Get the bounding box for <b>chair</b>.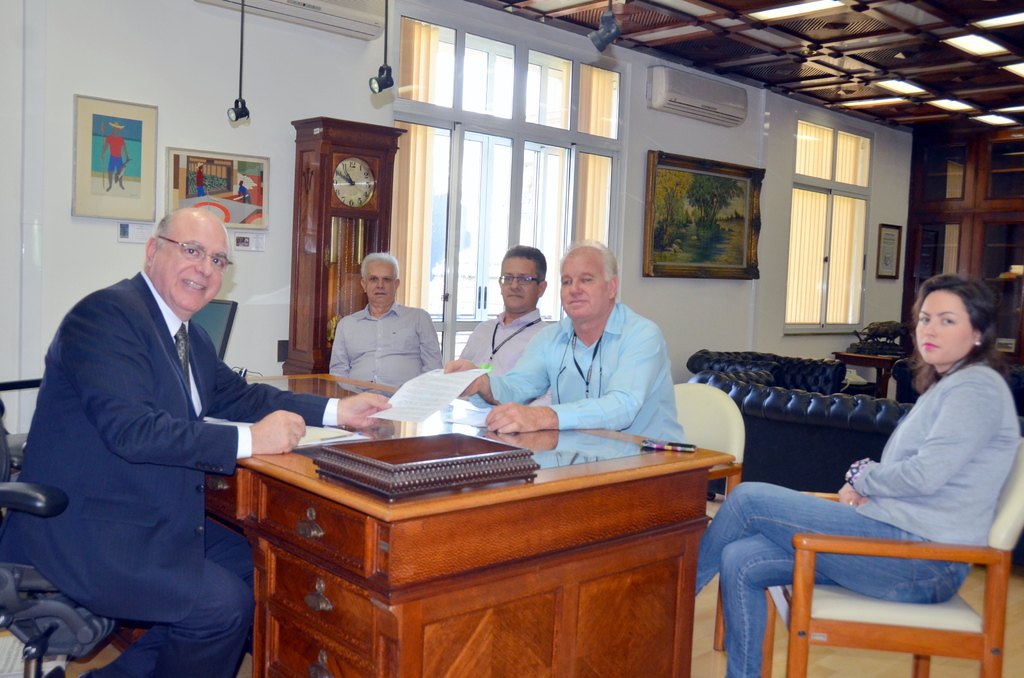
bbox=[670, 380, 749, 501].
